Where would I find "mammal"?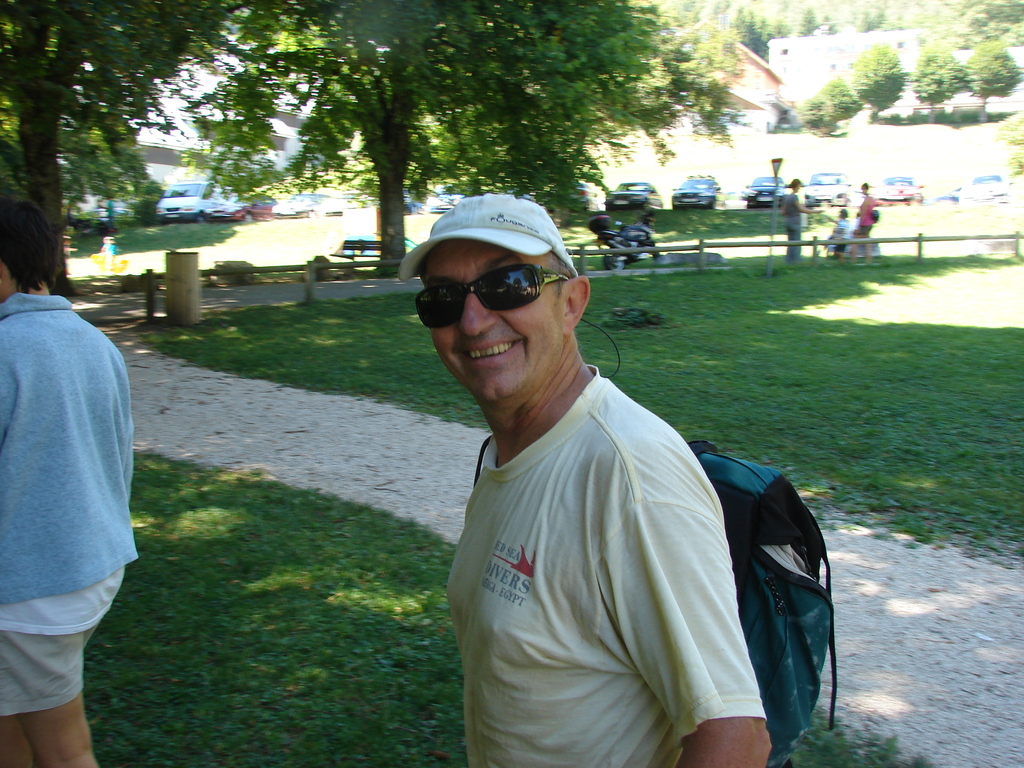
At bbox(60, 236, 76, 275).
